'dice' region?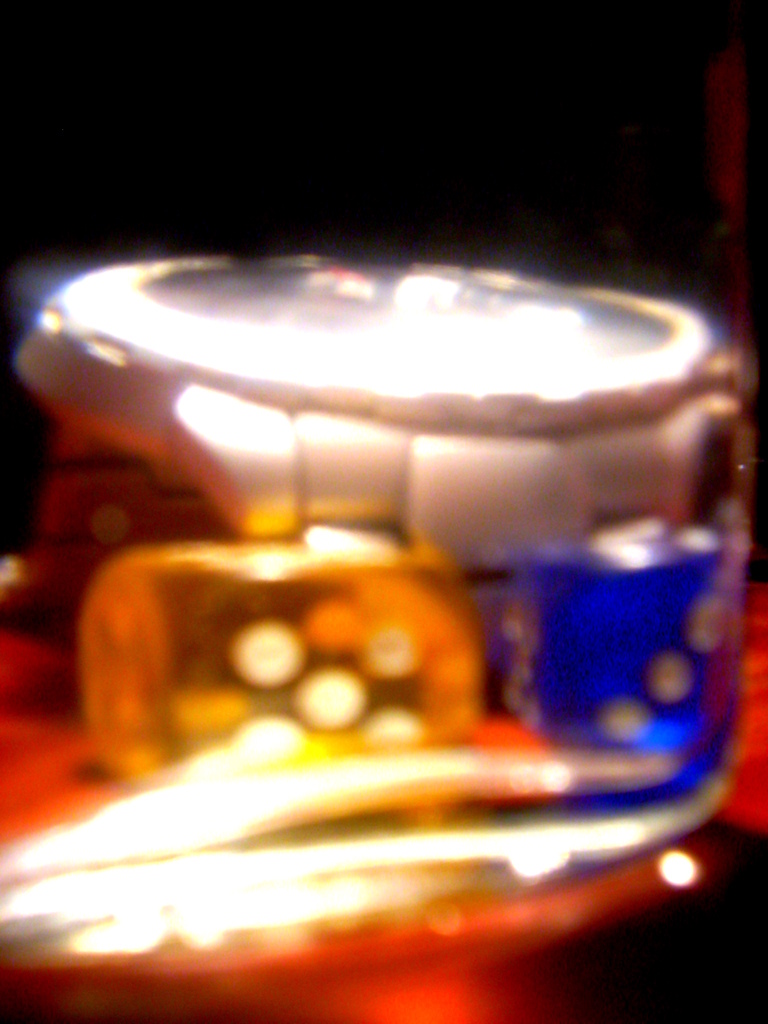
bbox(67, 526, 463, 799)
